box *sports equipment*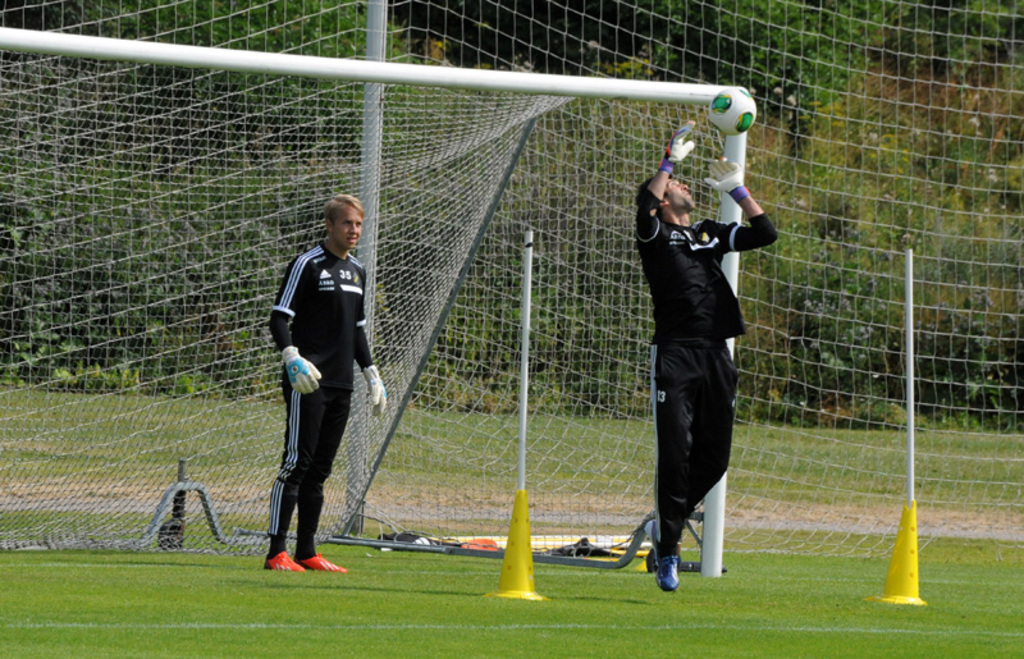
x1=709 y1=86 x2=758 y2=137
